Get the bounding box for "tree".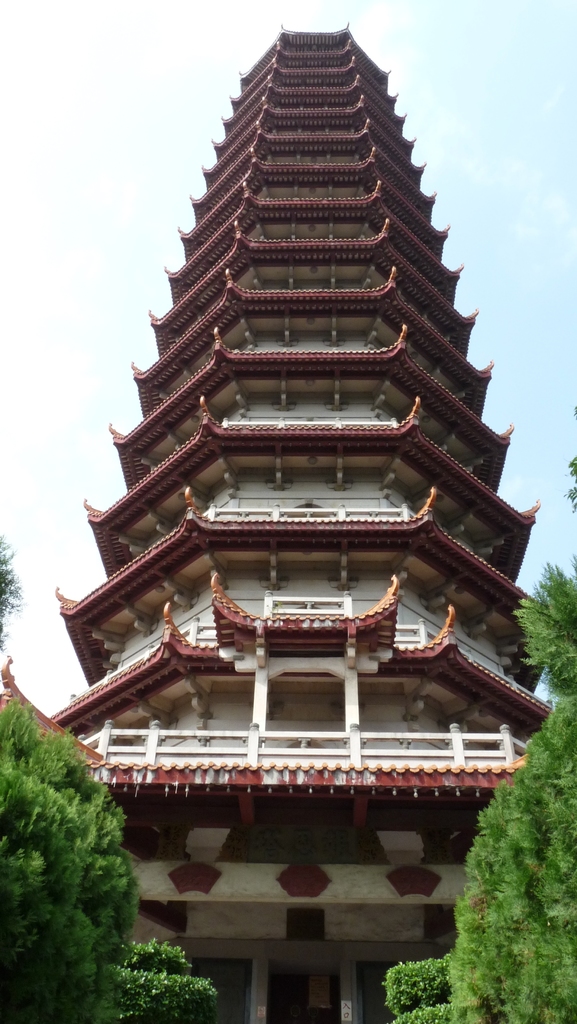
2, 669, 159, 1012.
